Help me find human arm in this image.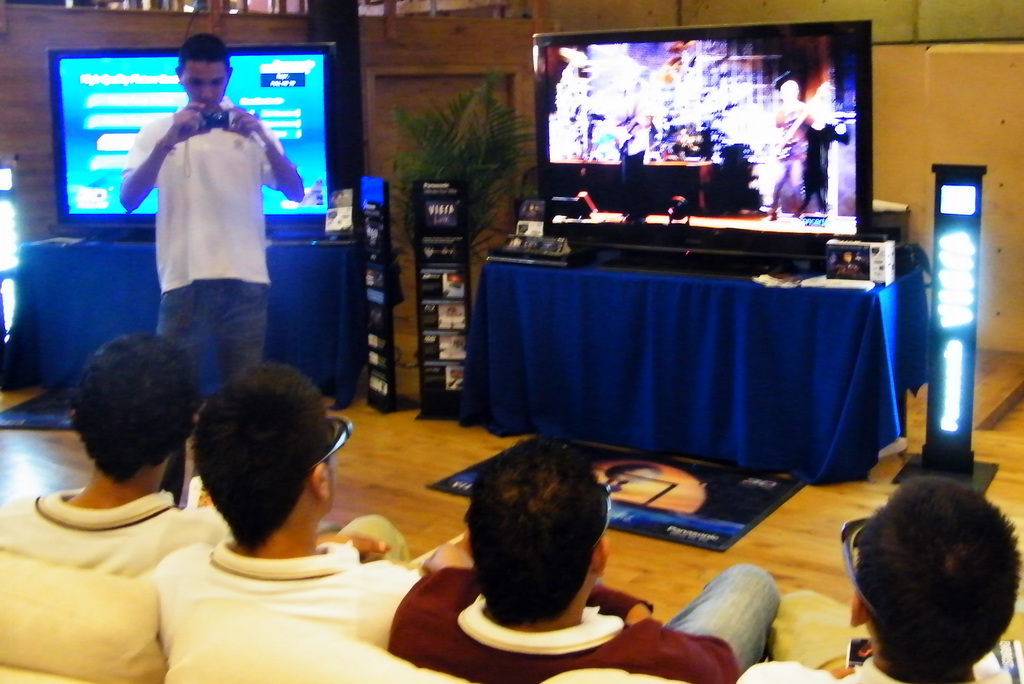
Found it: [594,583,656,625].
